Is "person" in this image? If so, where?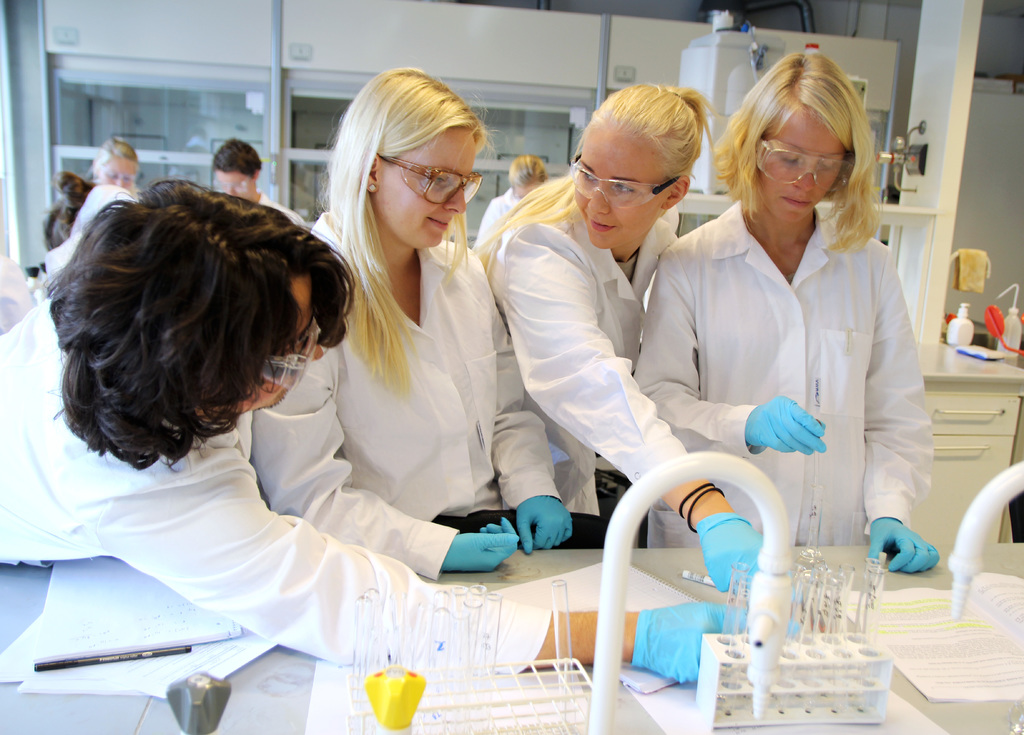
Yes, at box=[211, 138, 307, 227].
